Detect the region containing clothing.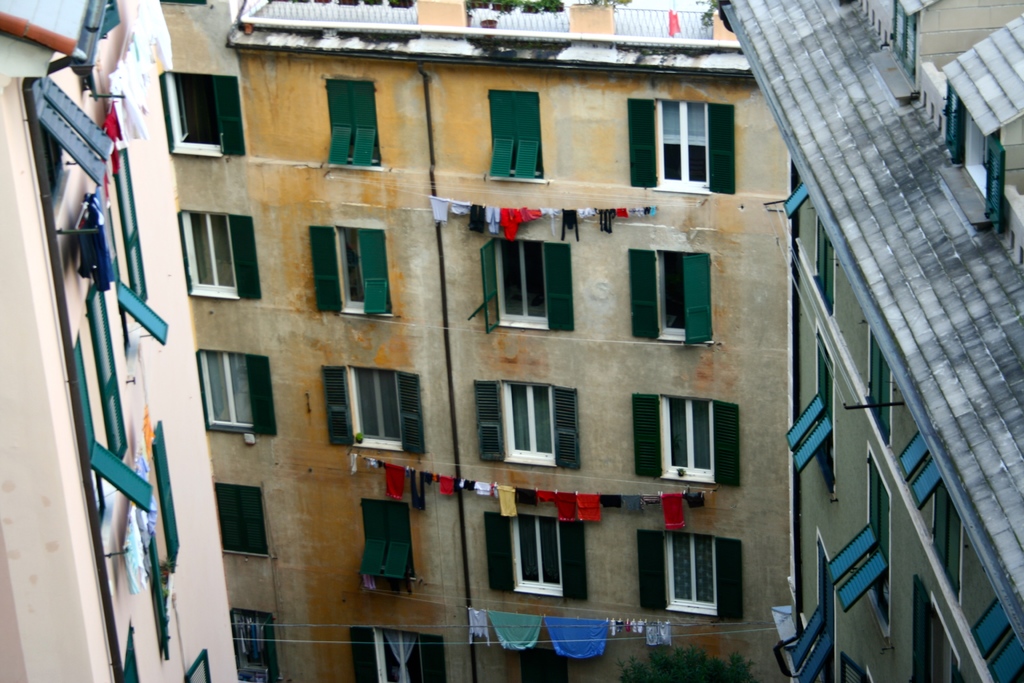
[482, 608, 541, 652].
